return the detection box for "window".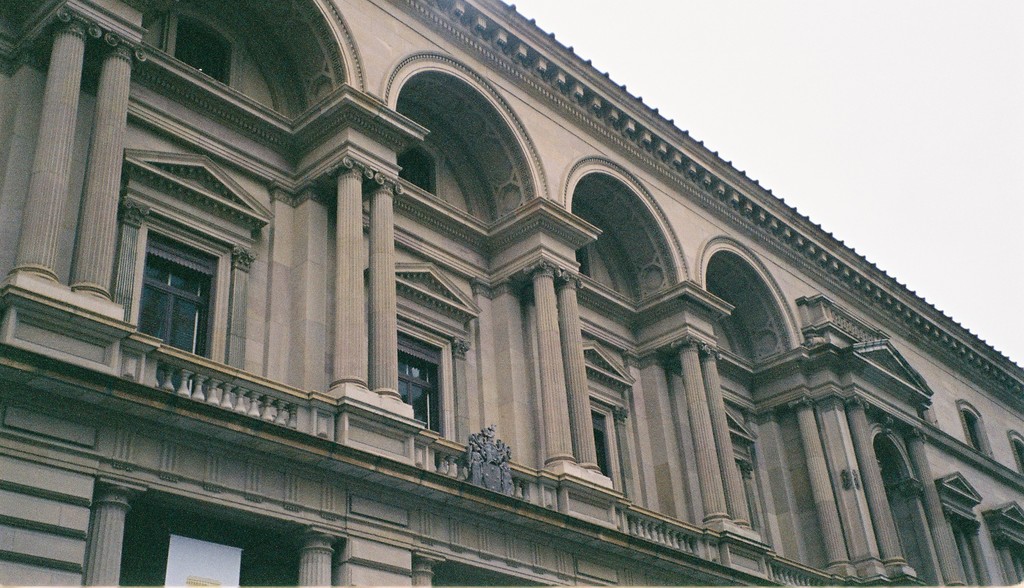
pyautogui.locateOnScreen(397, 147, 437, 195).
